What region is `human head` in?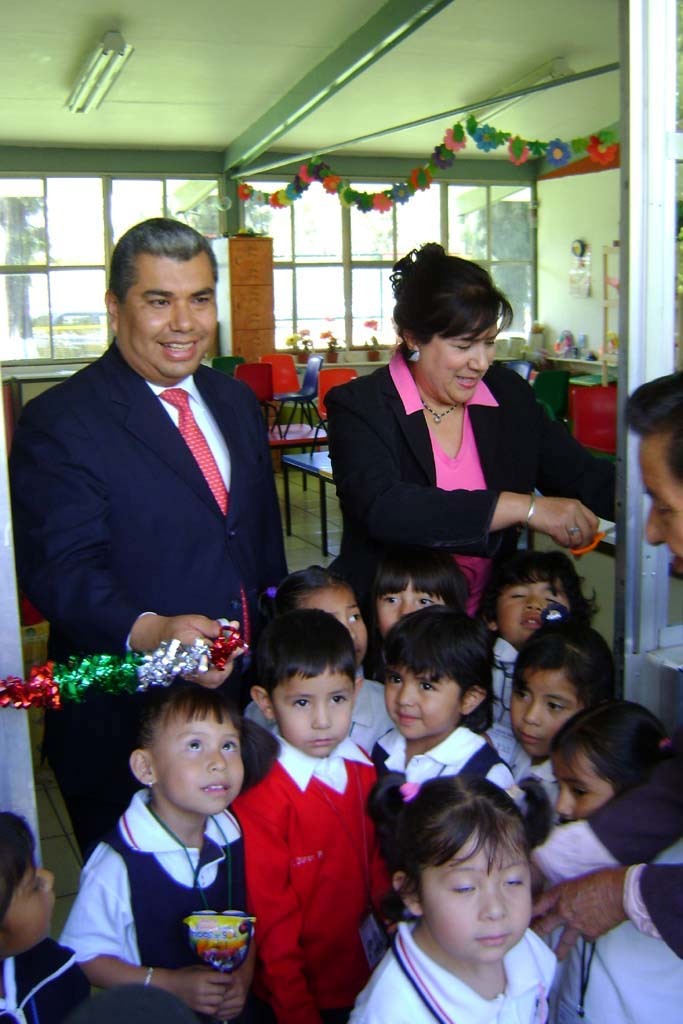
{"x1": 543, "y1": 694, "x2": 661, "y2": 827}.
